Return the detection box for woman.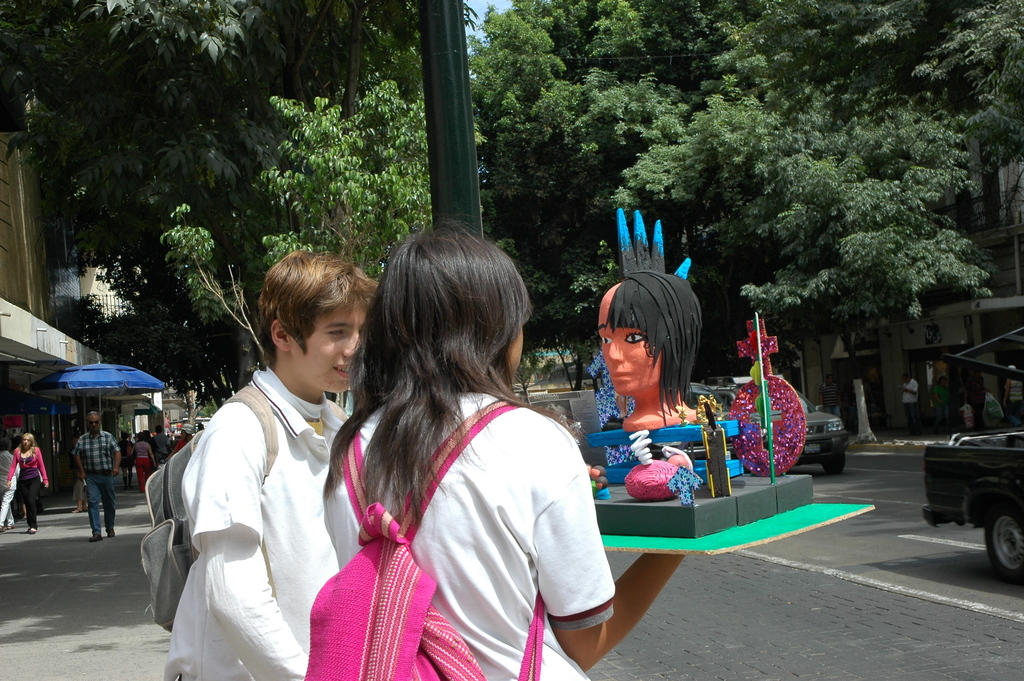
134, 438, 155, 490.
